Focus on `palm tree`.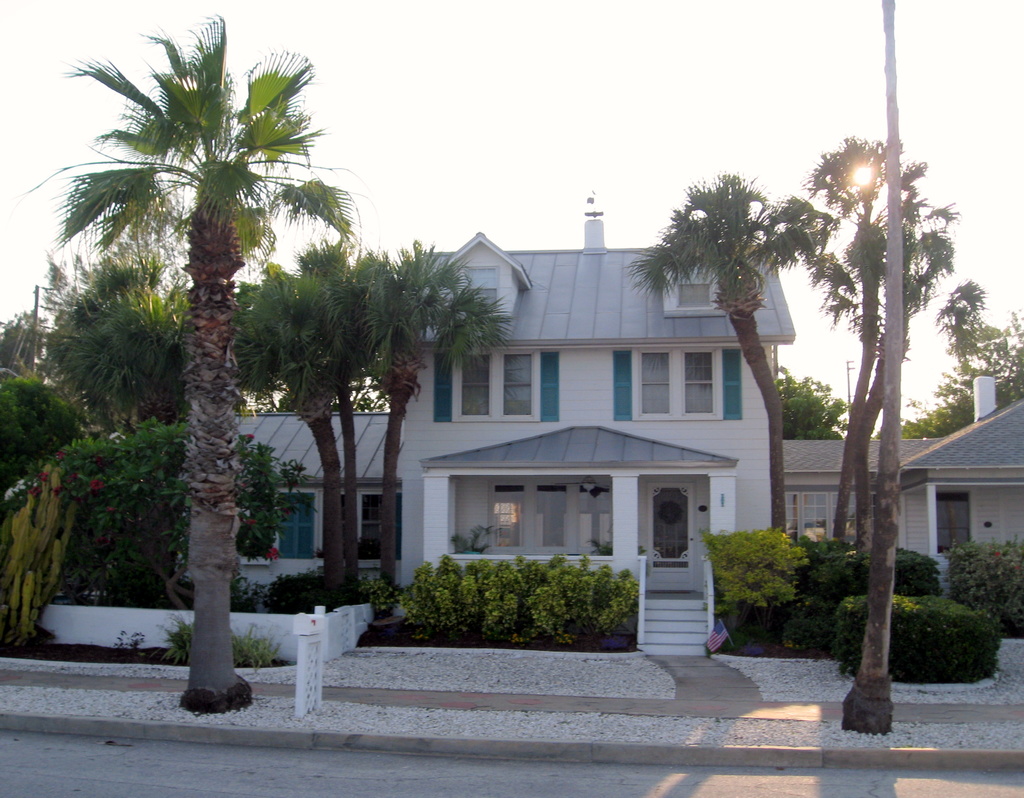
Focused at bbox=(836, 216, 915, 624).
